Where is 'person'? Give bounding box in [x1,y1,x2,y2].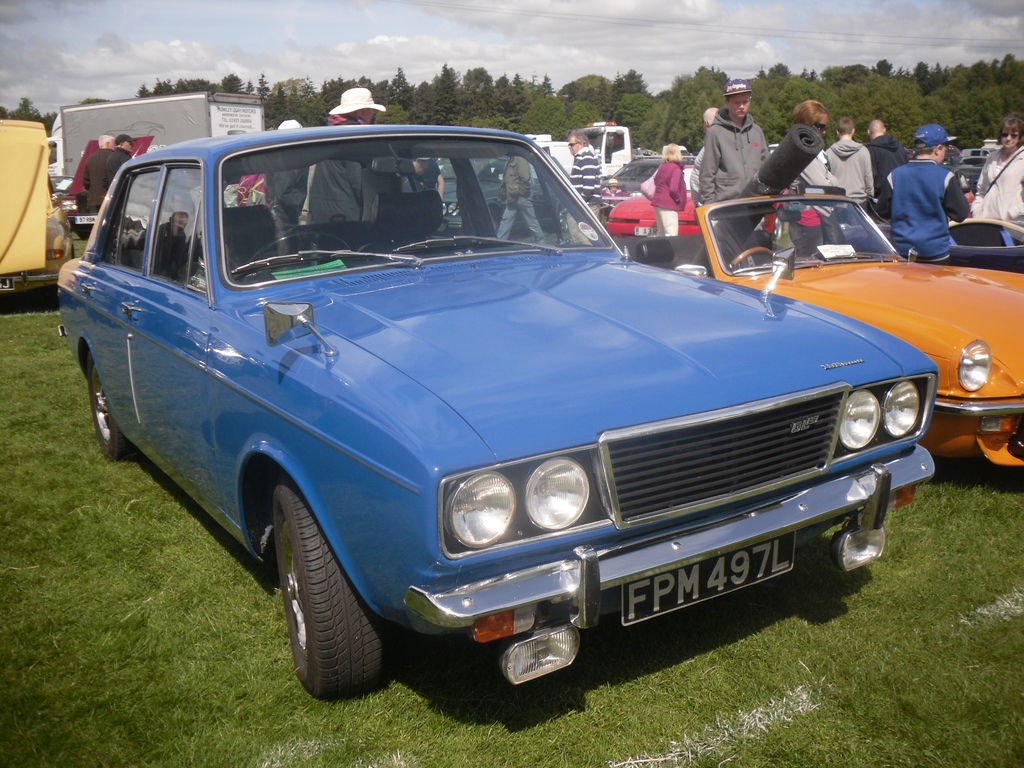
[77,134,113,224].
